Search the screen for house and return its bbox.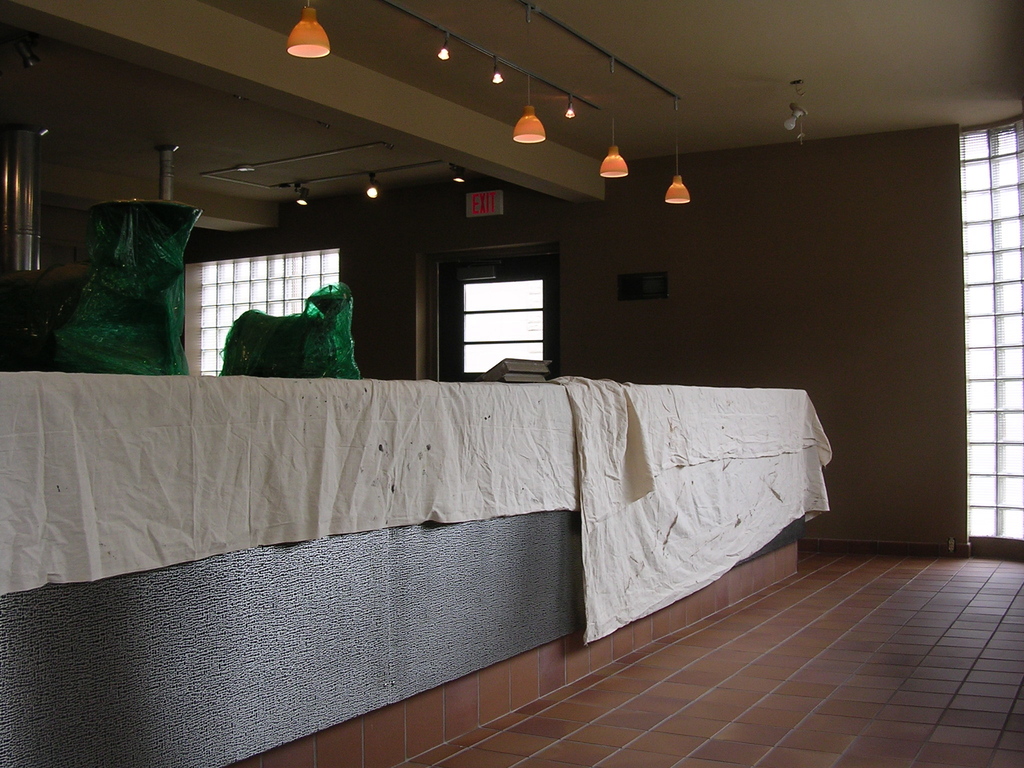
Found: bbox=(0, 0, 1023, 767).
